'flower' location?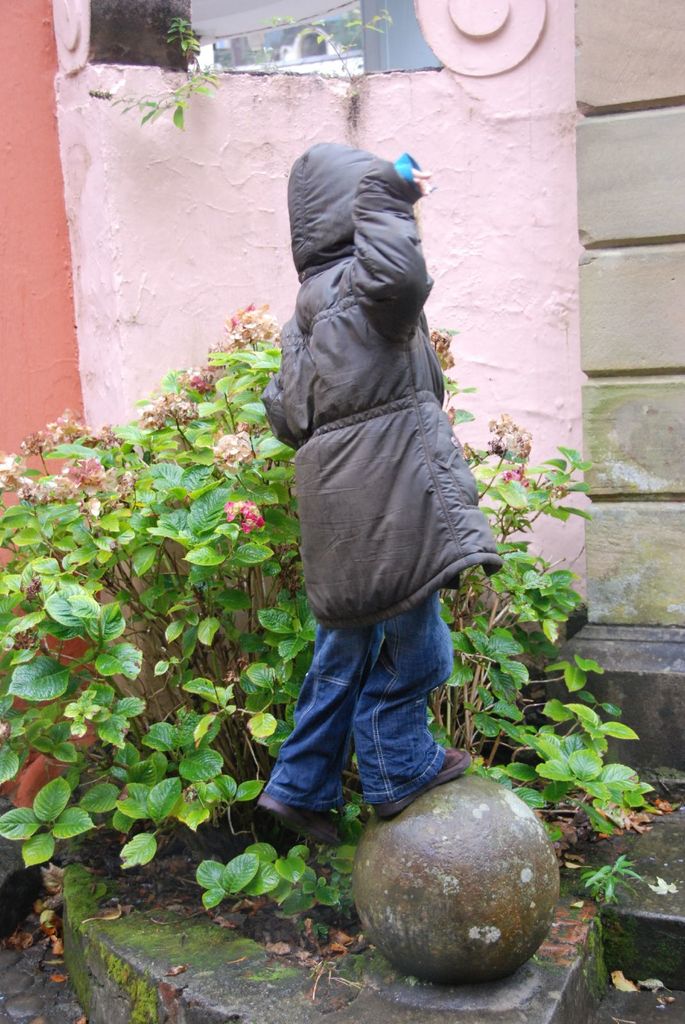
224 497 261 534
